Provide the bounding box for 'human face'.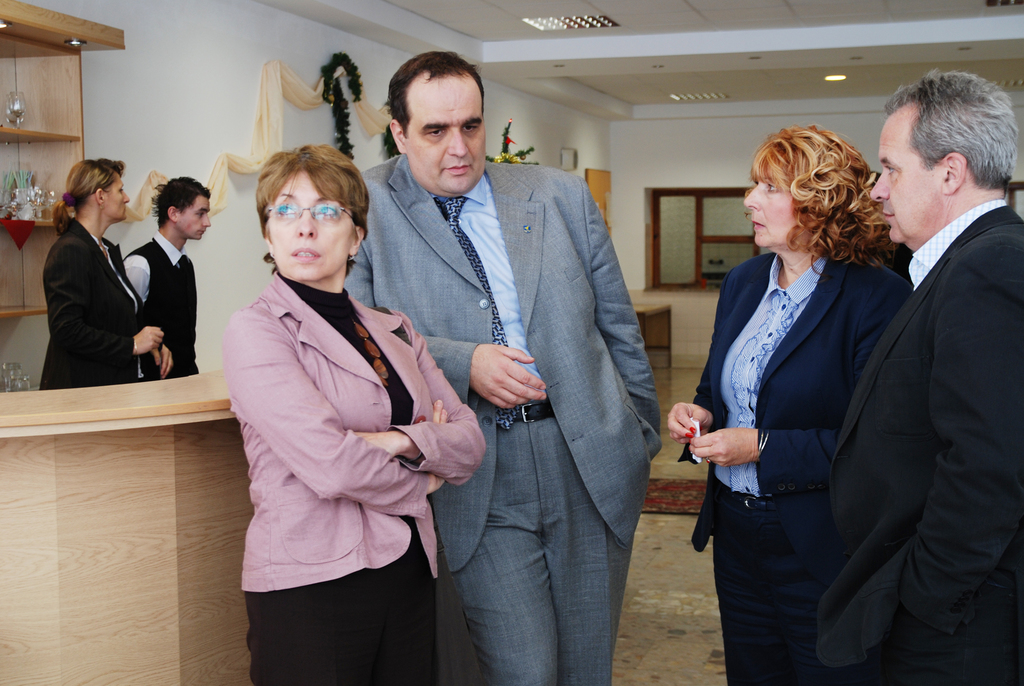
bbox=(870, 108, 945, 243).
